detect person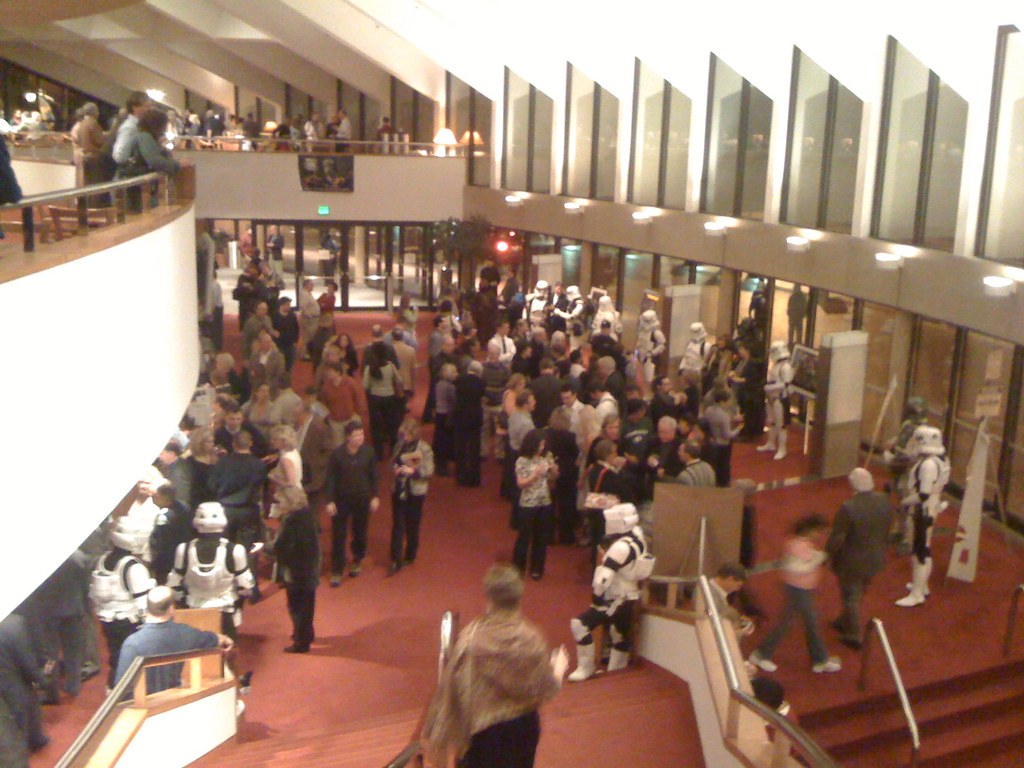
Rect(892, 421, 949, 604)
